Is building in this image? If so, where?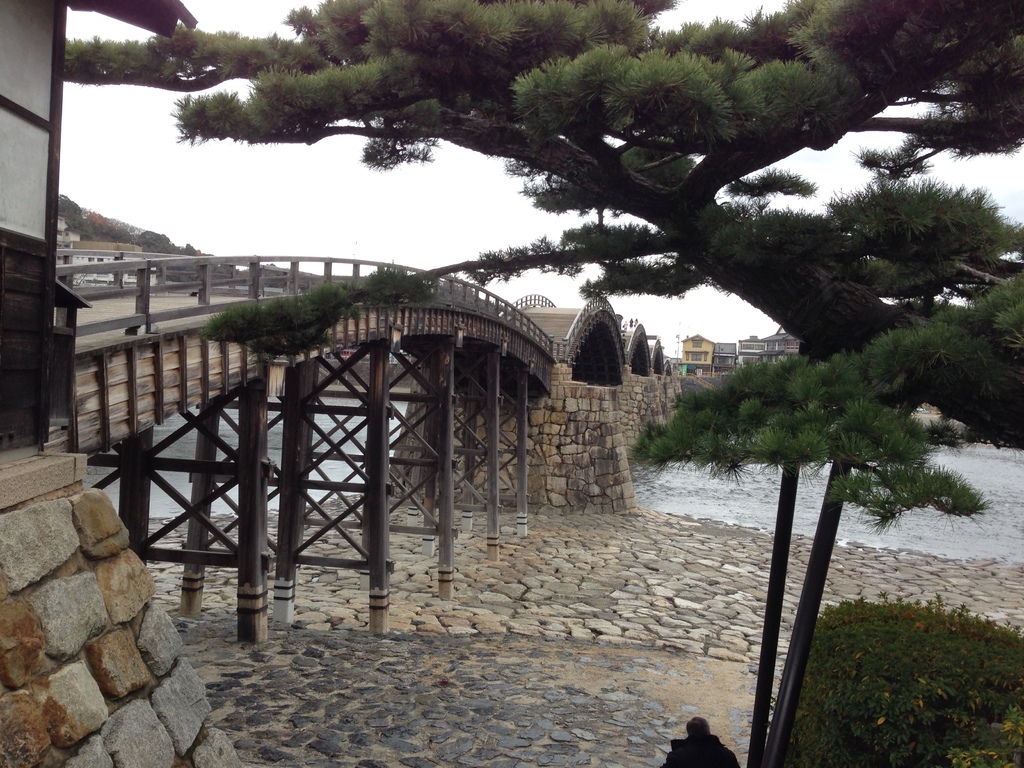
Yes, at [60,237,150,285].
